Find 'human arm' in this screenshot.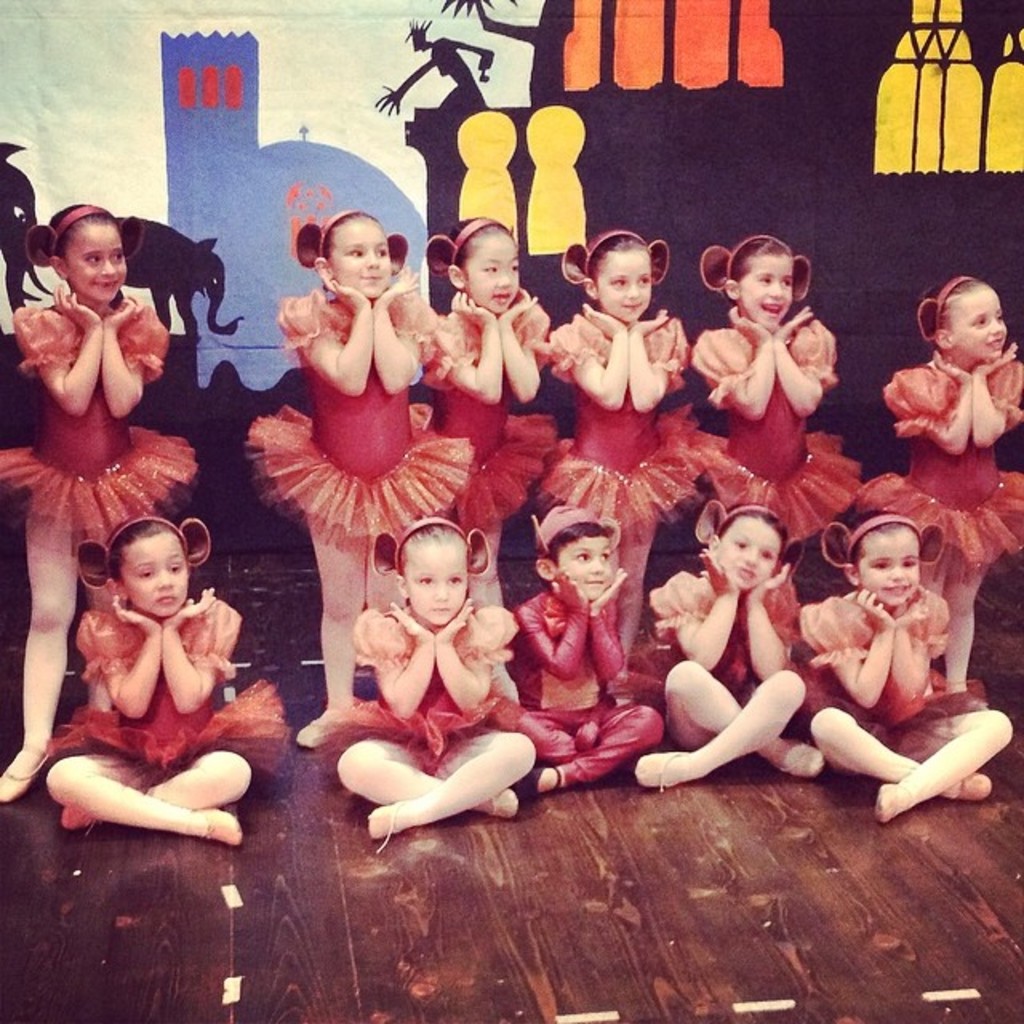
The bounding box for 'human arm' is {"left": 797, "top": 589, "right": 898, "bottom": 717}.
